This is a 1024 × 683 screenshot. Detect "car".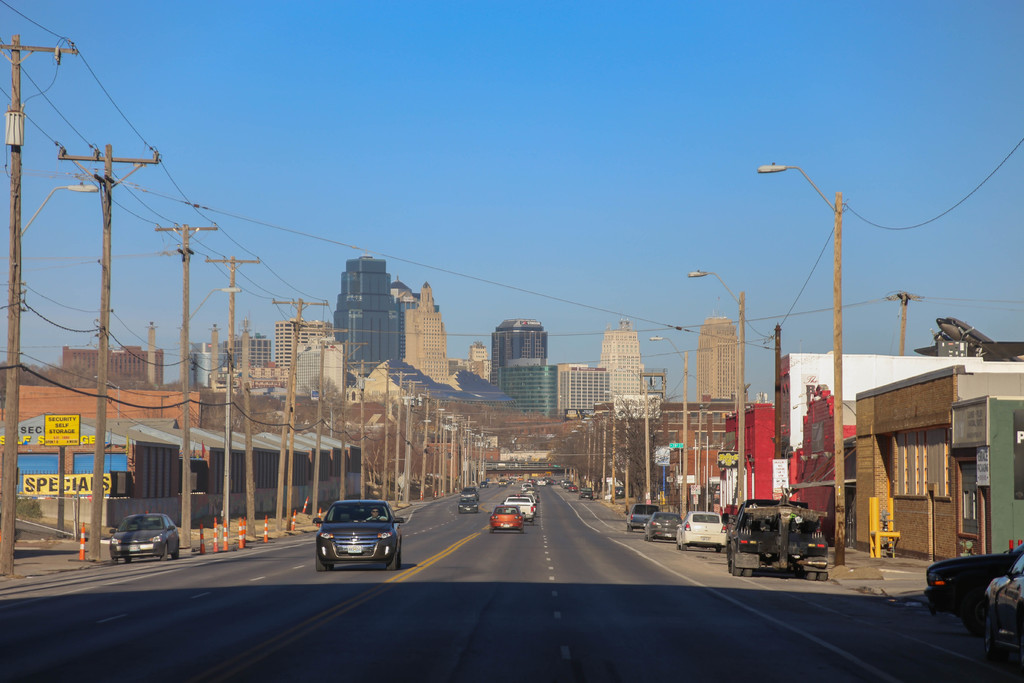
<region>569, 485, 575, 490</region>.
